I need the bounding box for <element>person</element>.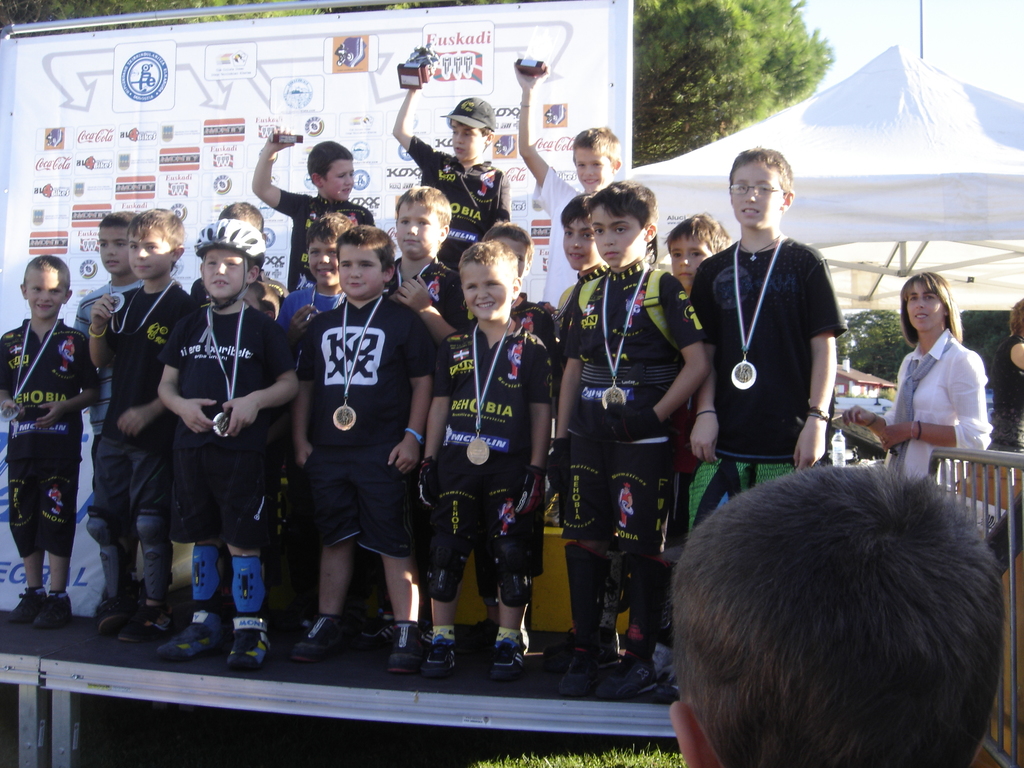
Here it is: bbox(483, 222, 561, 360).
